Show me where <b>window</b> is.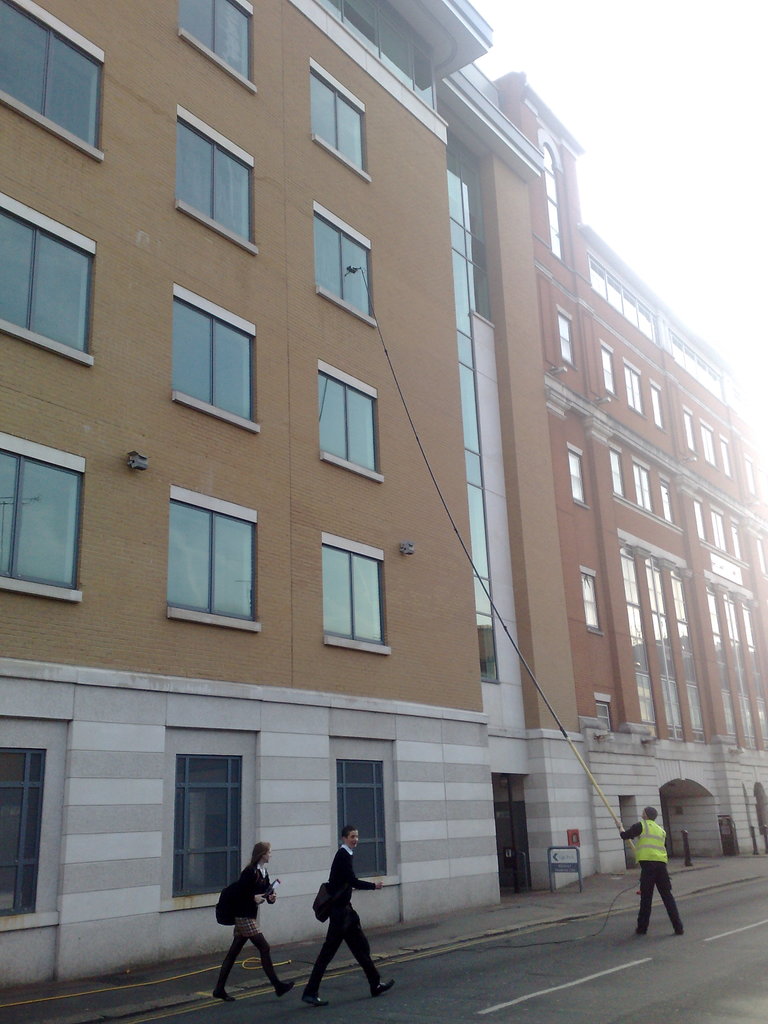
<b>window</b> is at l=716, t=438, r=731, b=468.
